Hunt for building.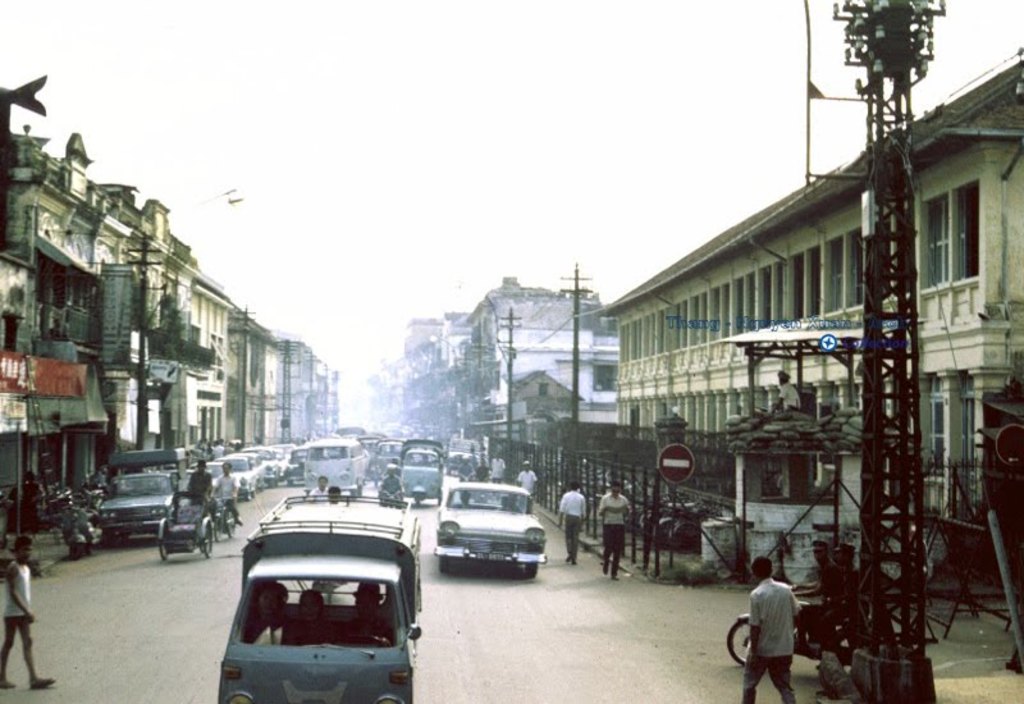
Hunted down at pyautogui.locateOnScreen(595, 55, 1020, 591).
